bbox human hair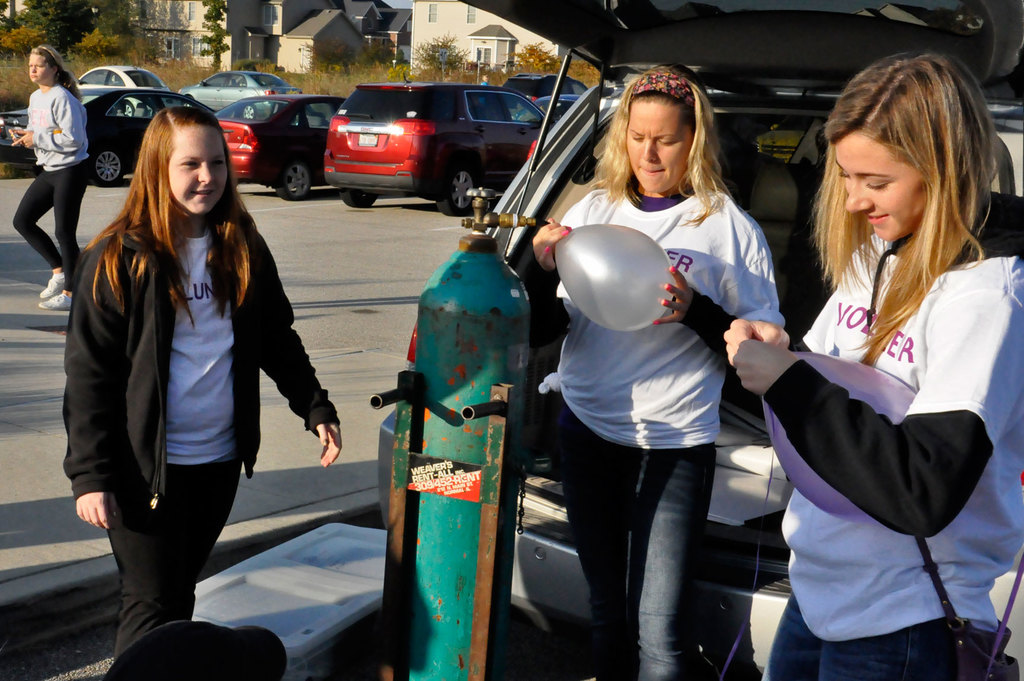
box=[817, 37, 992, 329]
